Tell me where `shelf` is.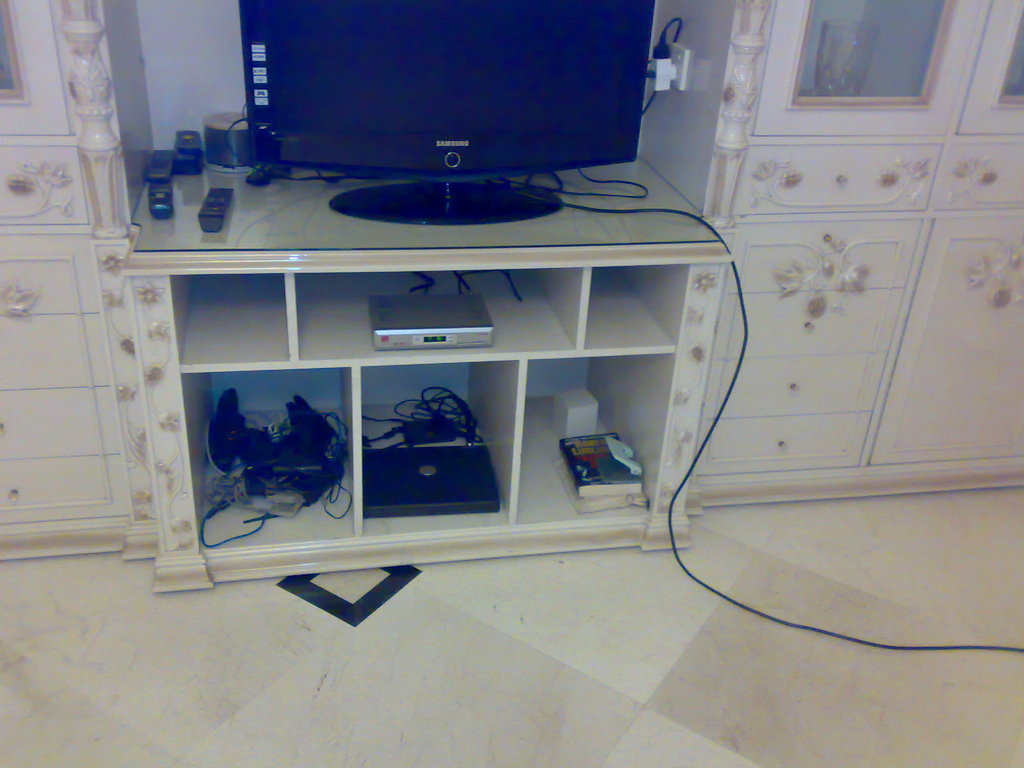
`shelf` is at box=[164, 271, 292, 370].
